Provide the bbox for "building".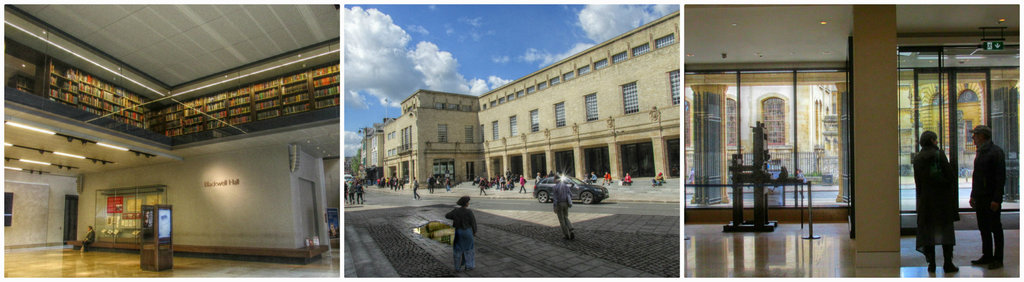
{"left": 1, "top": 4, "right": 340, "bottom": 281}.
